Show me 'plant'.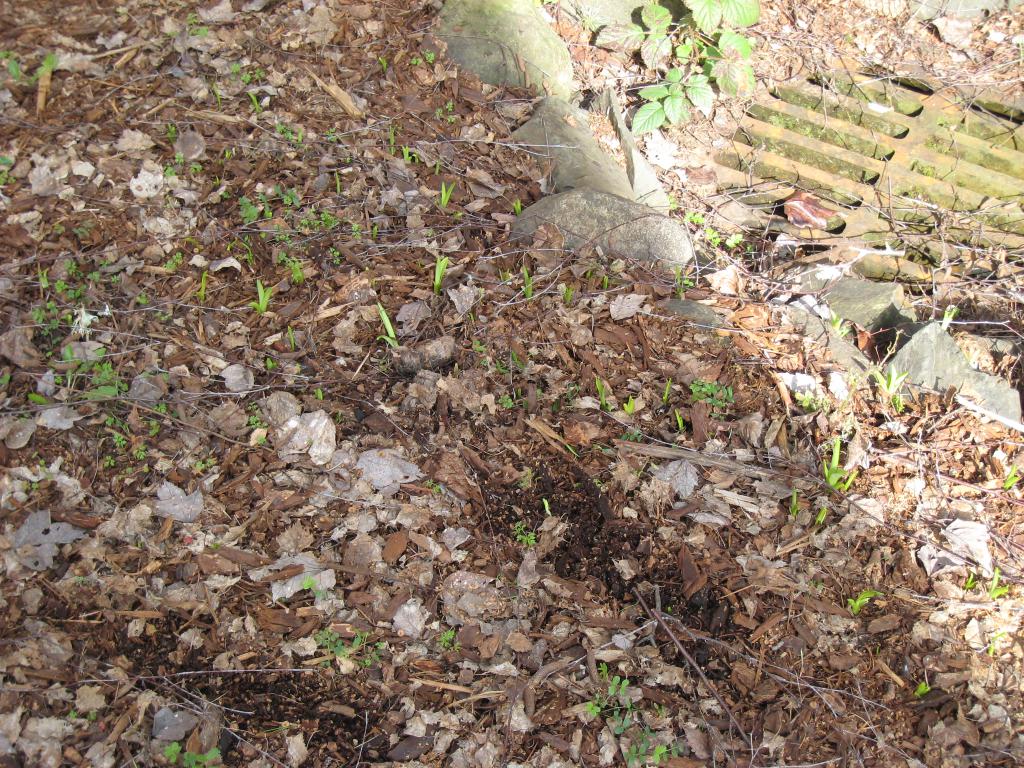
'plant' is here: x1=660 y1=375 x2=678 y2=403.
